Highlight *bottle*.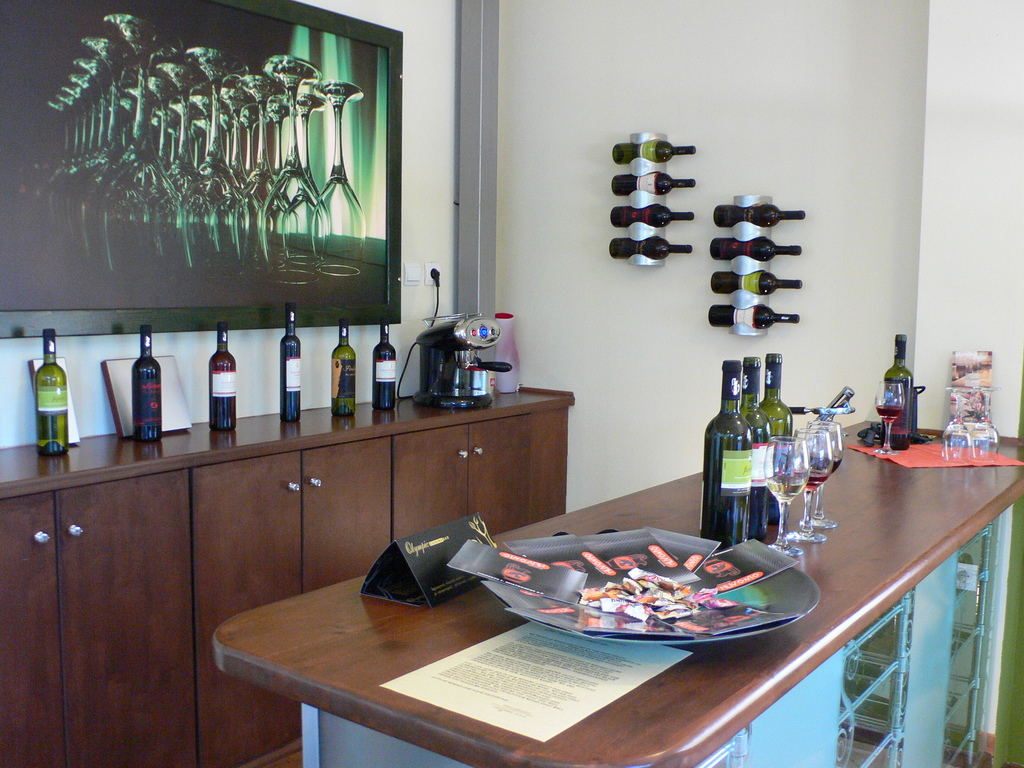
Highlighted region: [left=612, top=138, right=697, bottom=166].
